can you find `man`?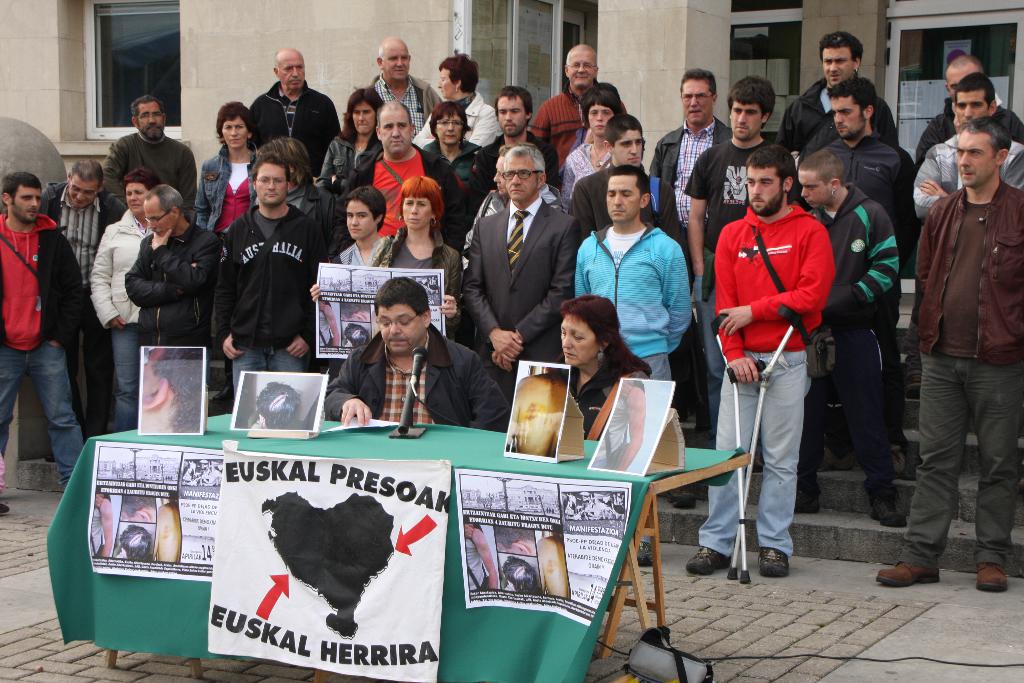
Yes, bounding box: box(676, 85, 798, 453).
